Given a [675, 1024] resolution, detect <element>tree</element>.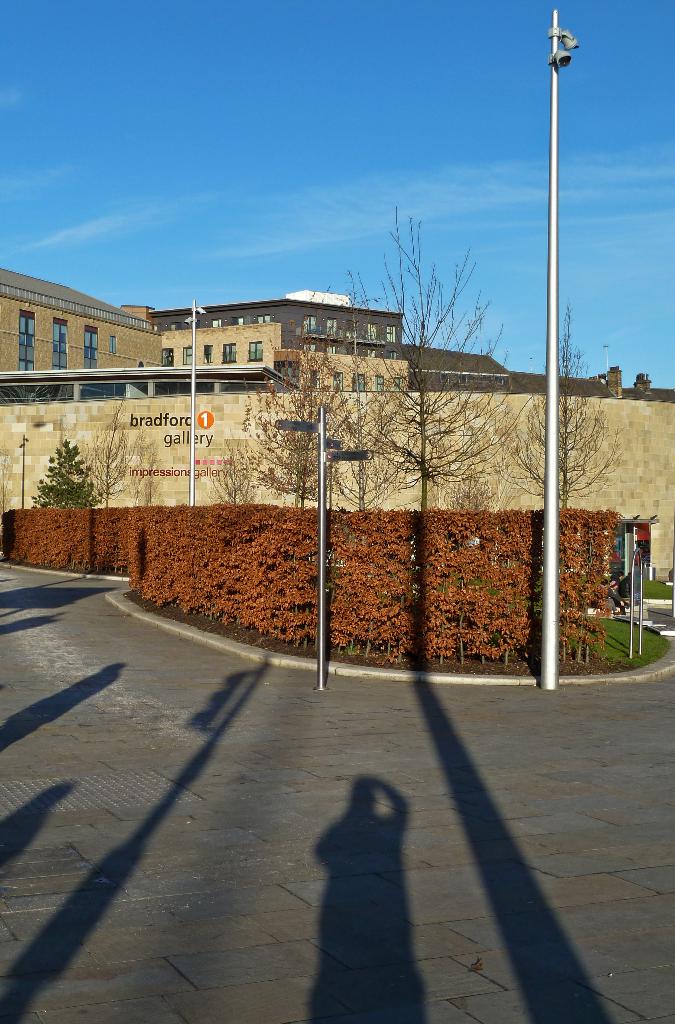
[left=507, top=287, right=629, bottom=506].
